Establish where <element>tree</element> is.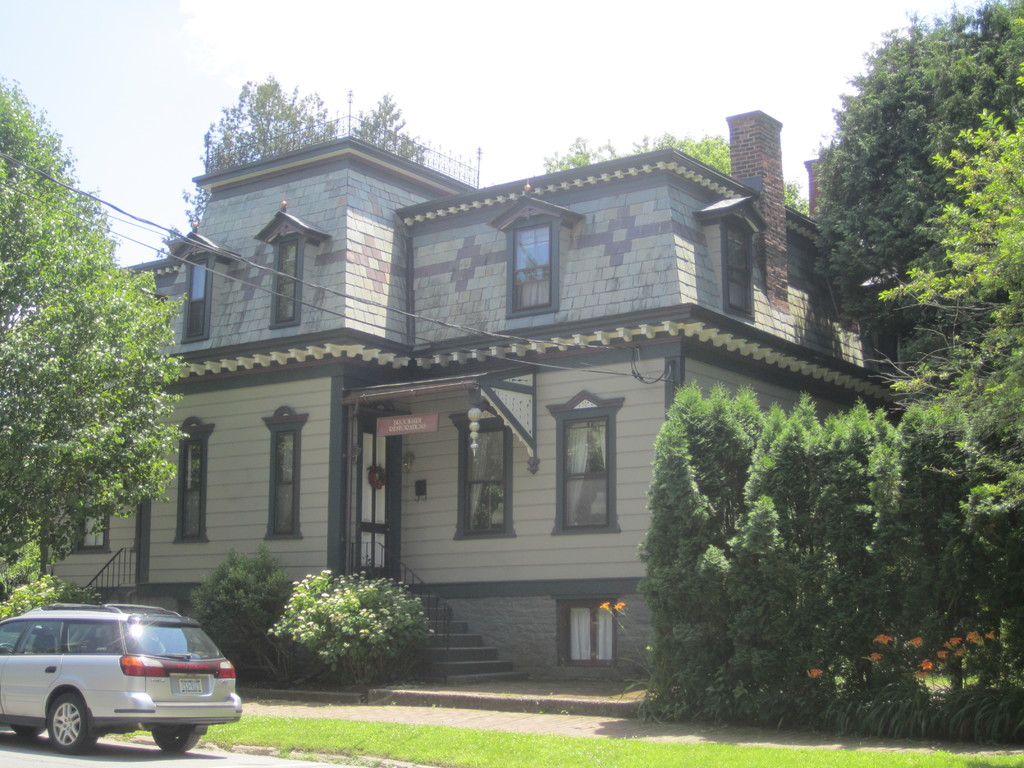
Established at [left=821, top=0, right=1023, bottom=367].
